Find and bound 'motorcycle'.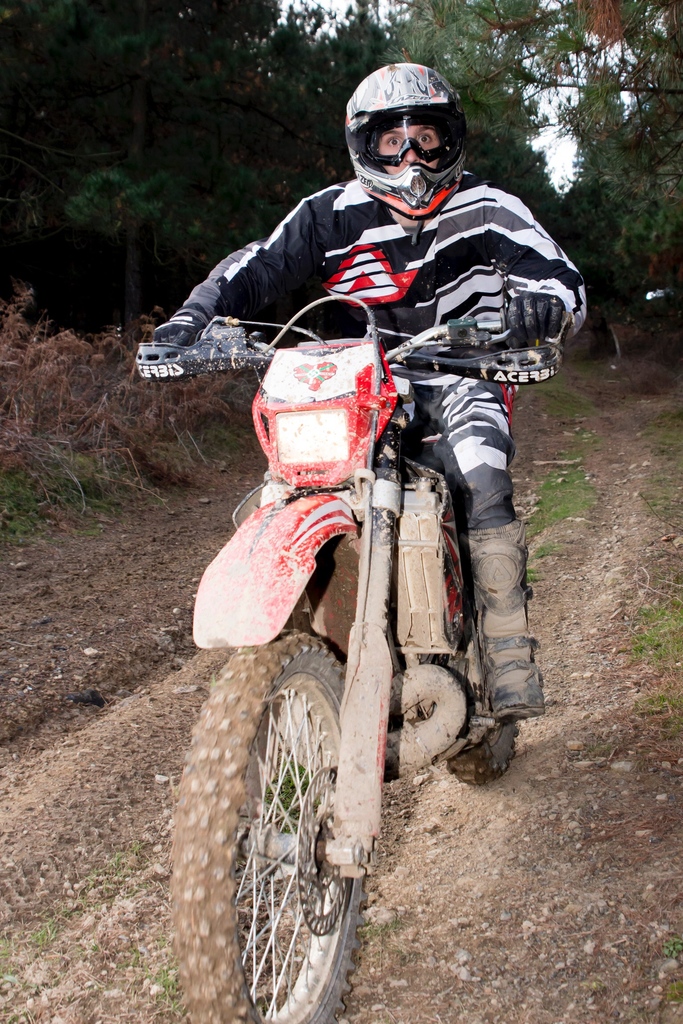
Bound: l=136, t=298, r=563, b=1023.
